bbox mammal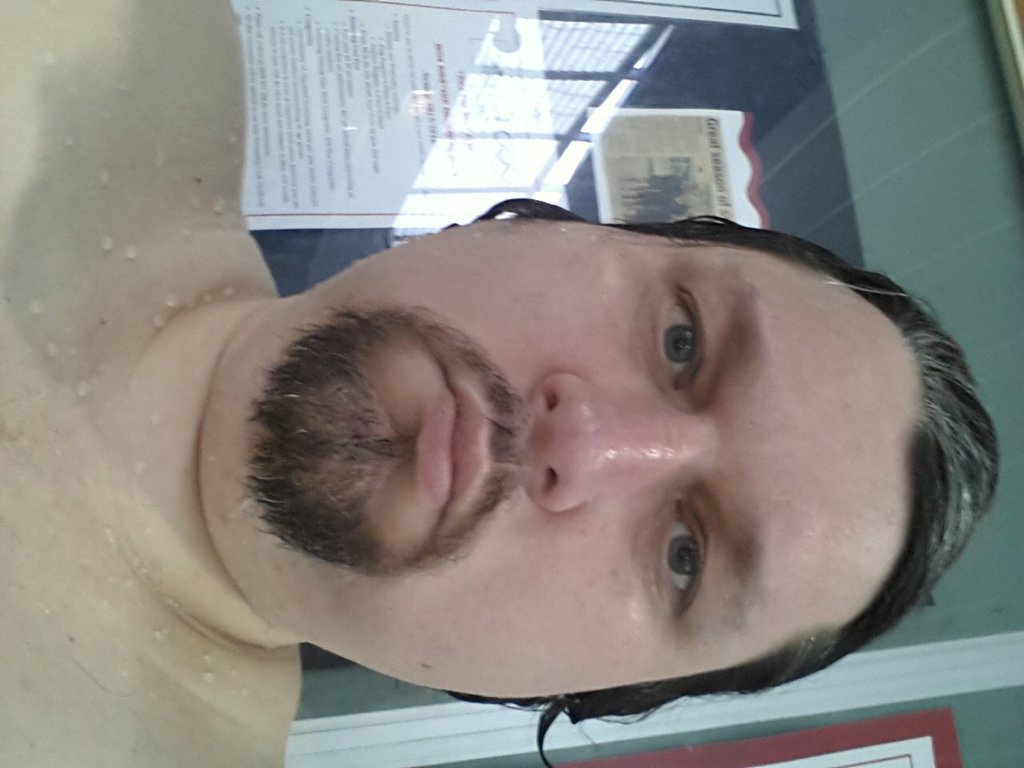
0, 0, 1005, 767
